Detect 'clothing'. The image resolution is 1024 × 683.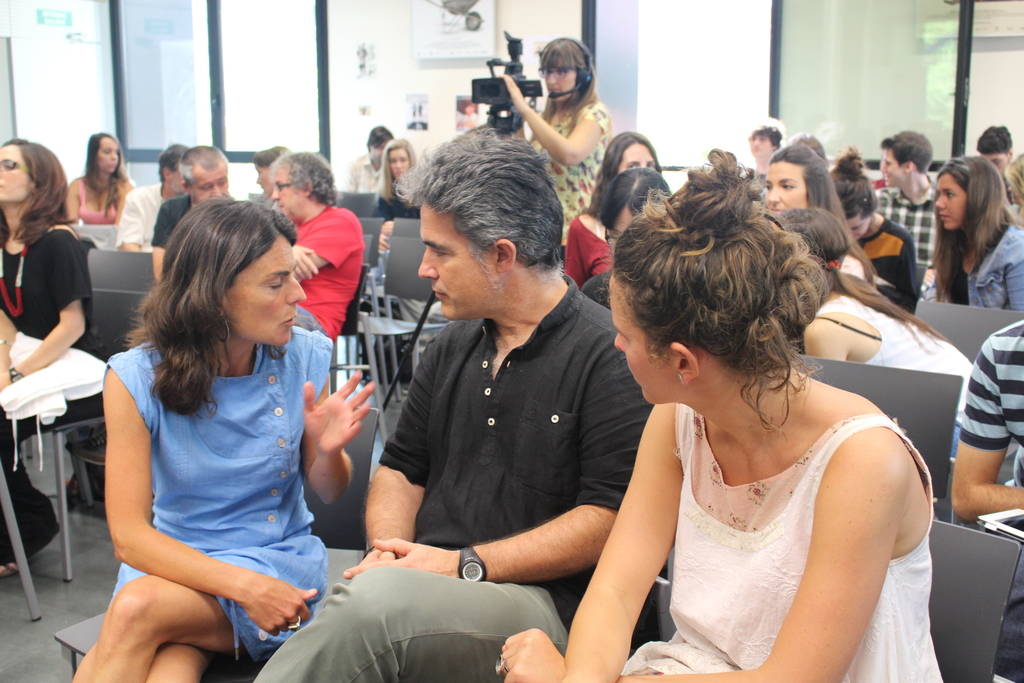
536,101,608,239.
